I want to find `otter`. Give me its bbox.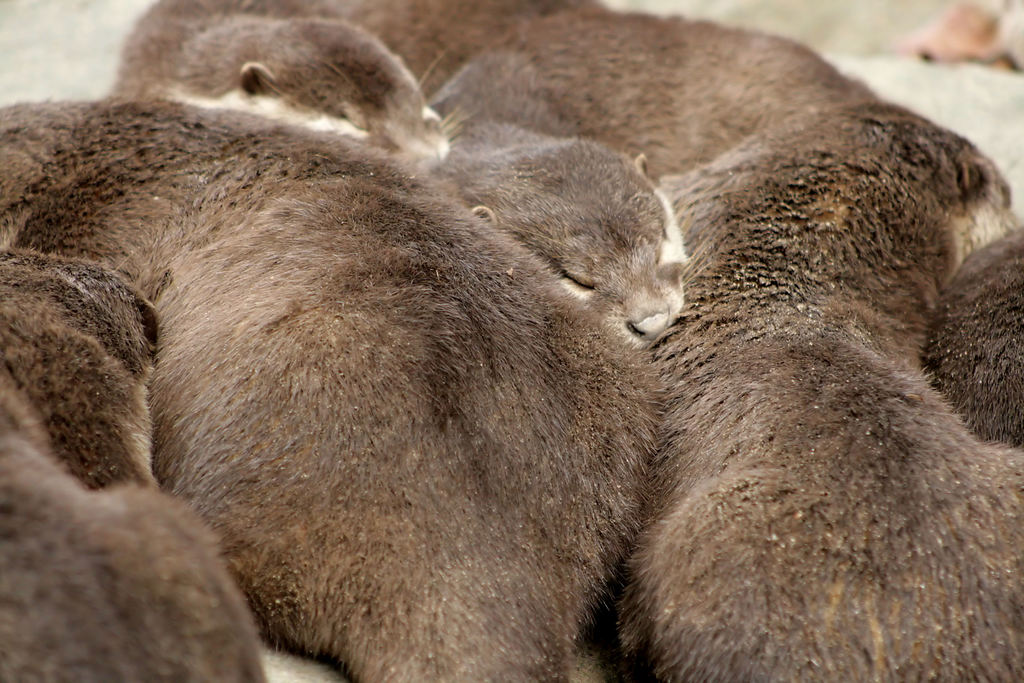
433:0:885:190.
